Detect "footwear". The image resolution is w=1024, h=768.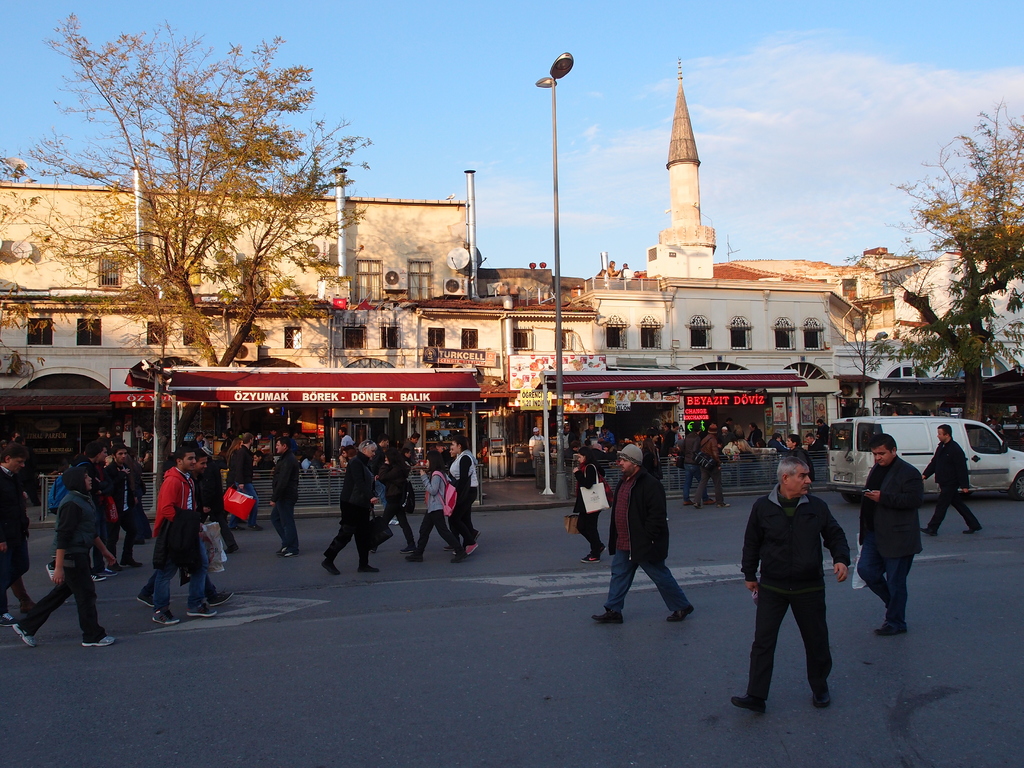
bbox(15, 621, 34, 650).
